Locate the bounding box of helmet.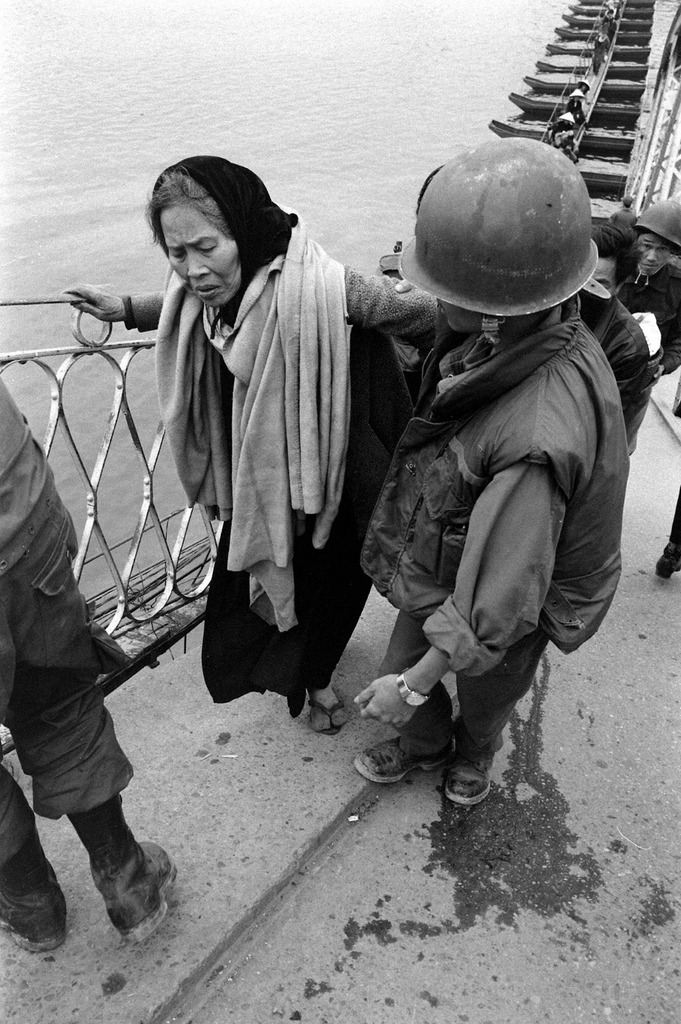
Bounding box: <box>633,194,680,248</box>.
